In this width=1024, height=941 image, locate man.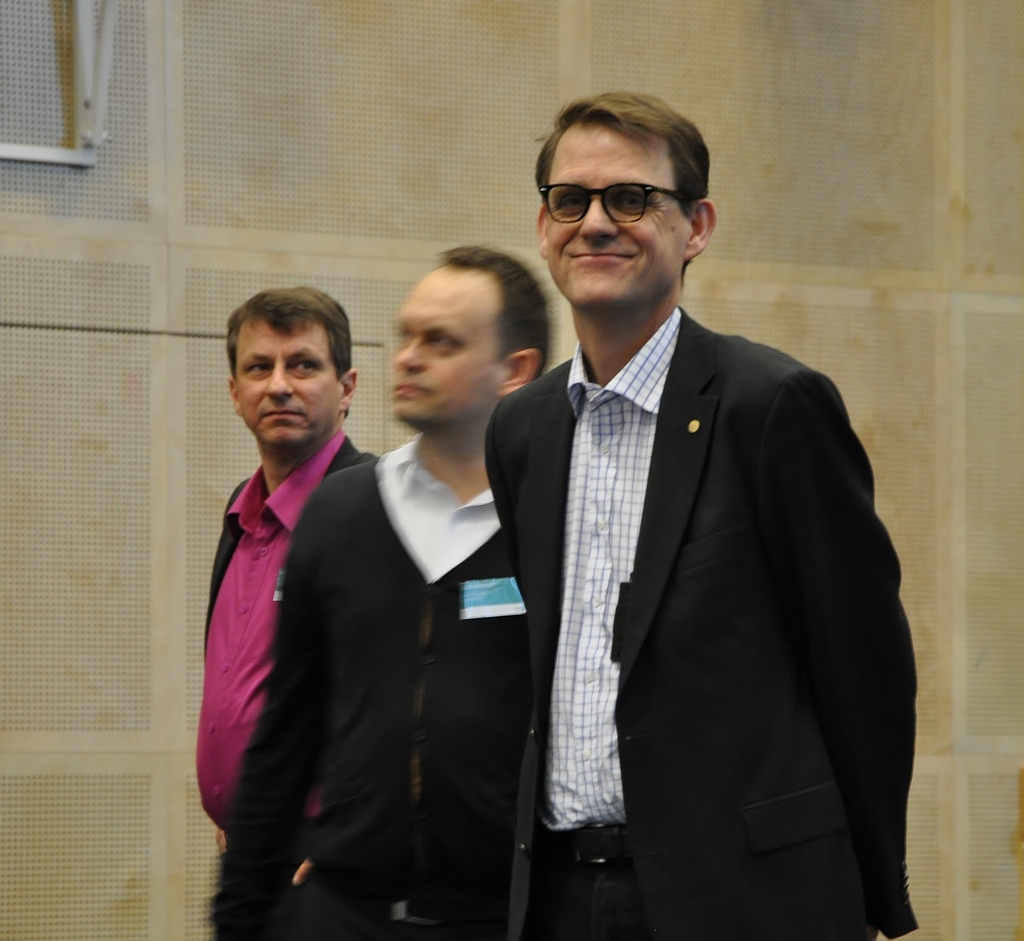
Bounding box: 197:282:392:851.
